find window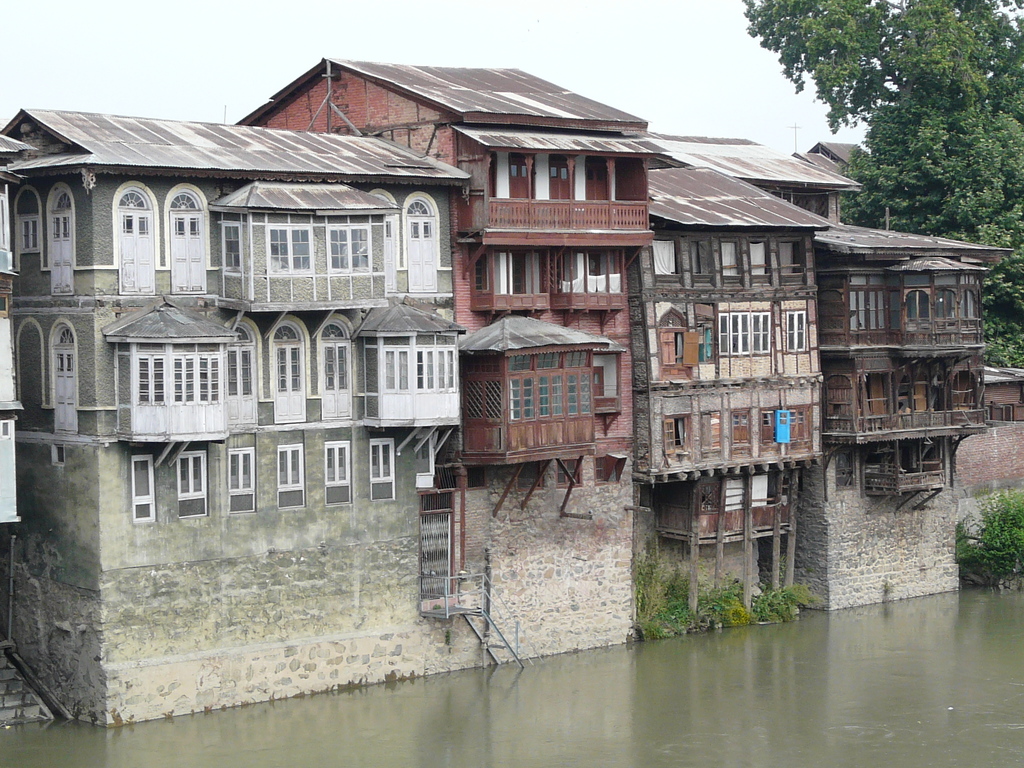
x1=276, y1=344, x2=305, y2=394
